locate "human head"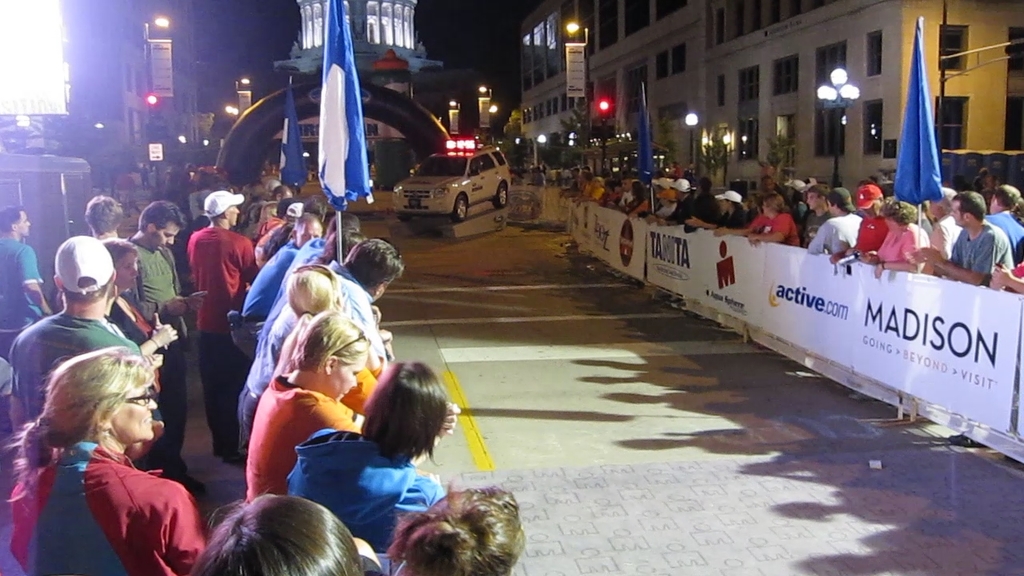
290/215/326/248
